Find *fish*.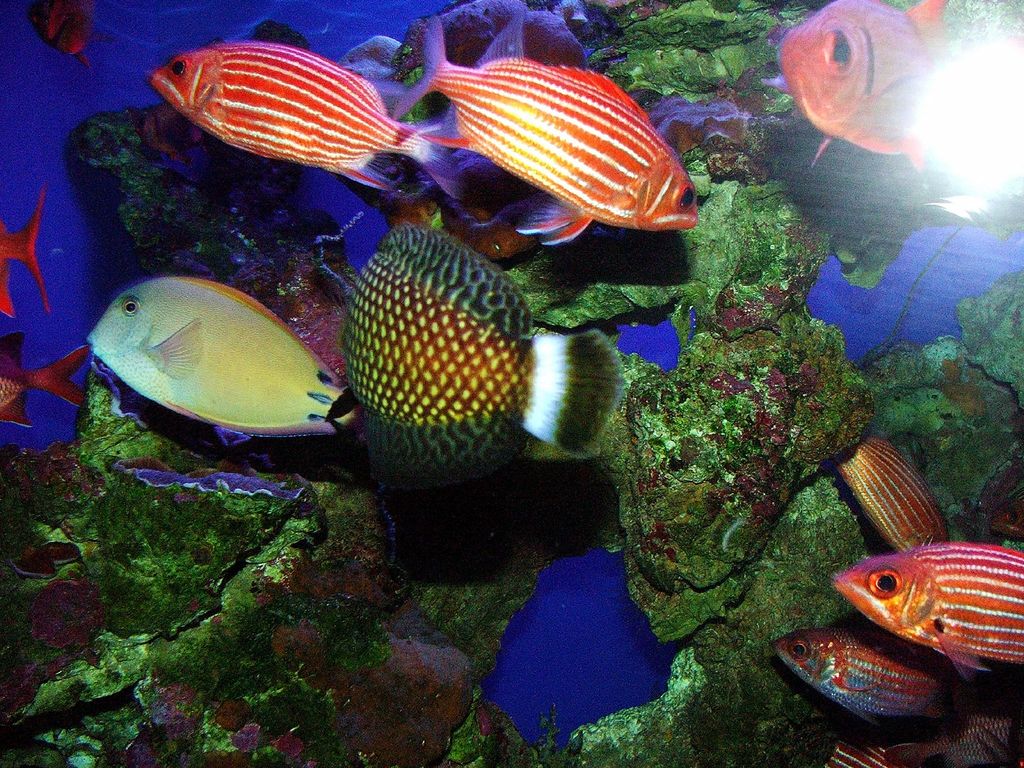
828 431 952 550.
